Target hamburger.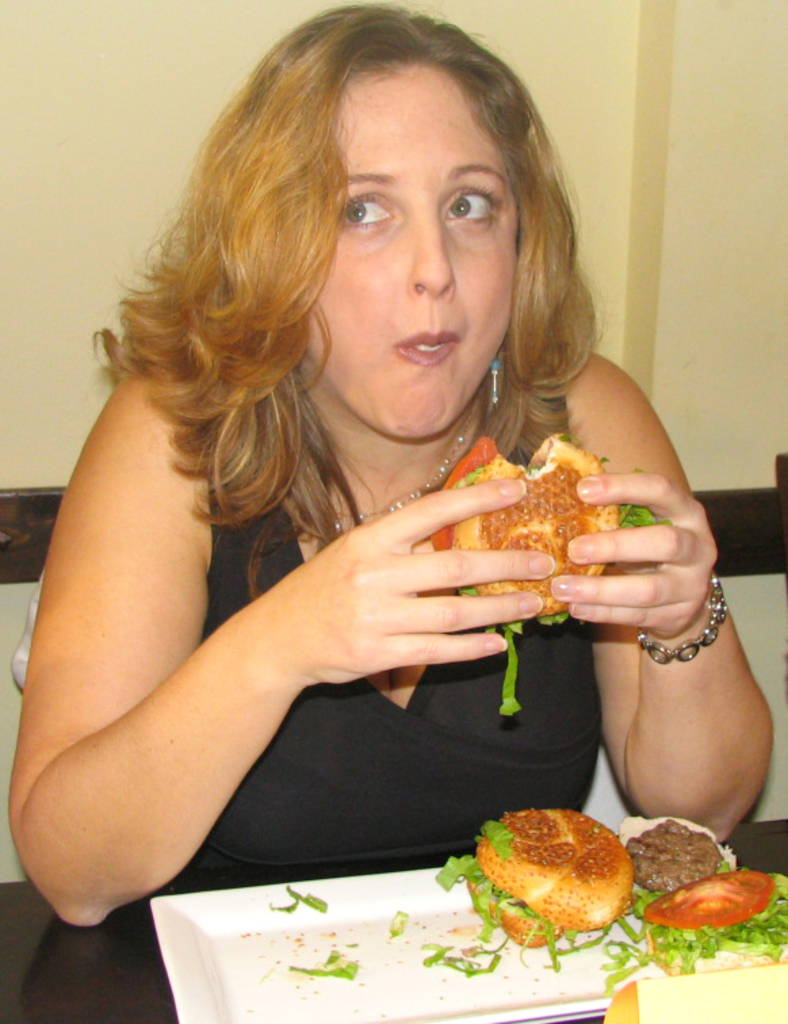
Target region: x1=433 y1=806 x2=634 y2=967.
